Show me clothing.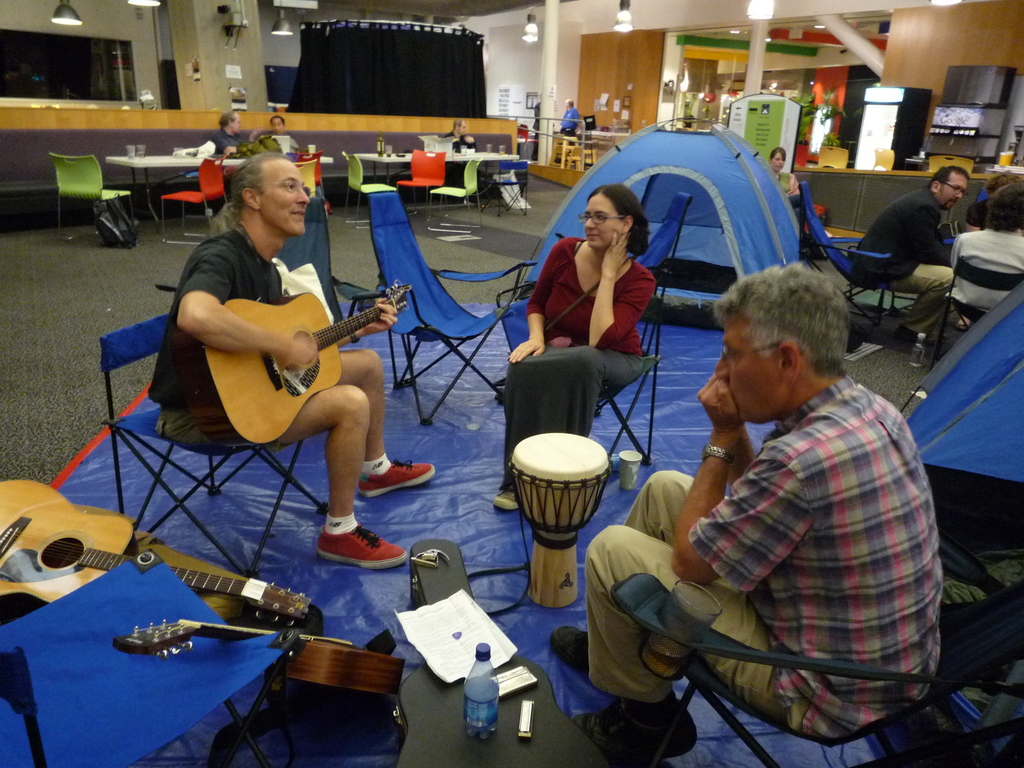
clothing is here: left=851, top=184, right=956, bottom=332.
